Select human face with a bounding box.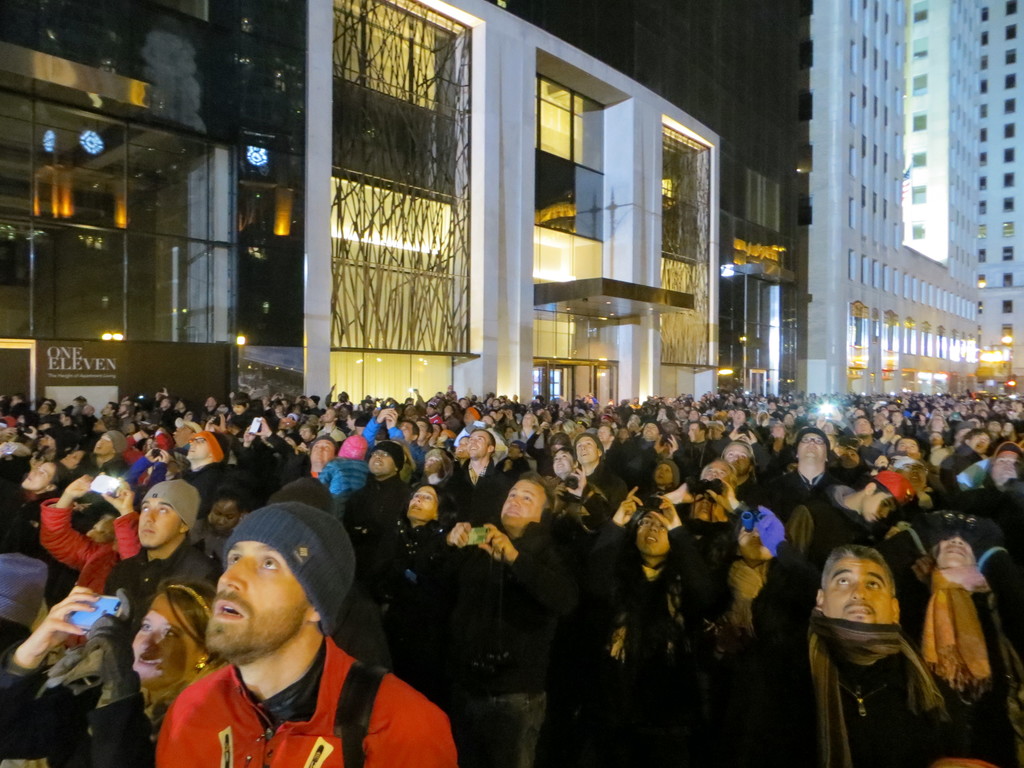
bbox=[547, 442, 571, 484].
